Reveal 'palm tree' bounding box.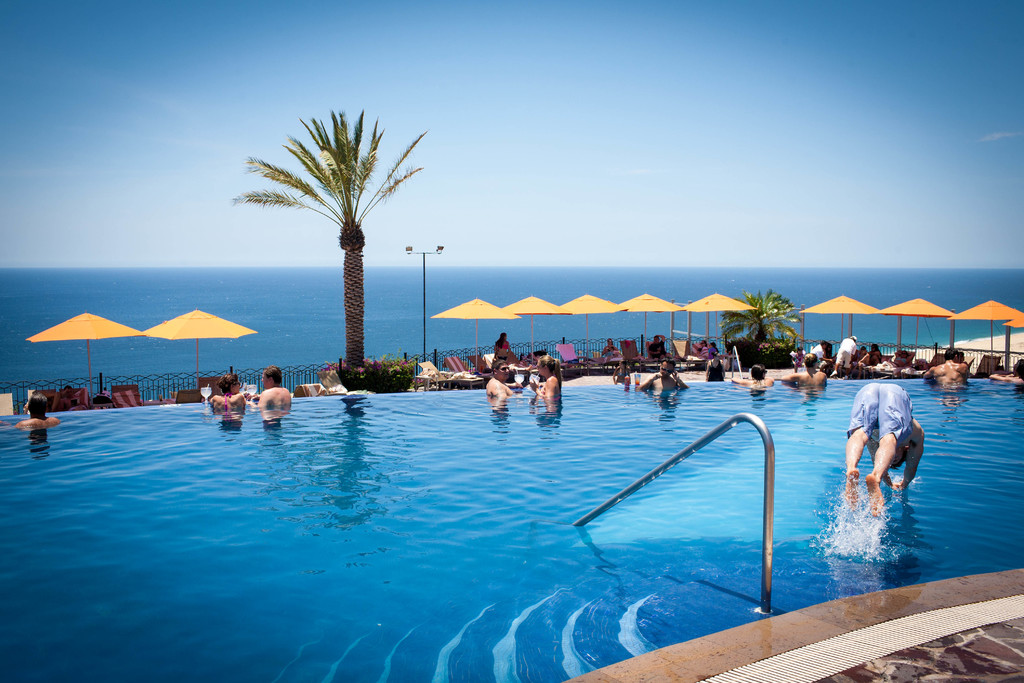
Revealed: 721:288:798:347.
